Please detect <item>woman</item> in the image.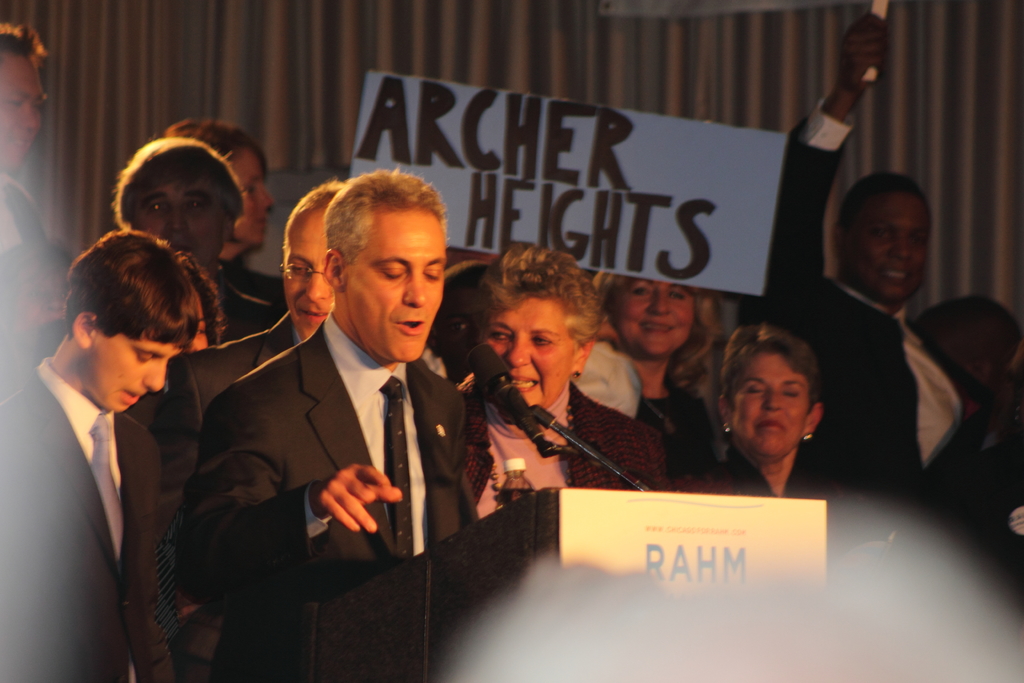
crop(444, 249, 670, 525).
